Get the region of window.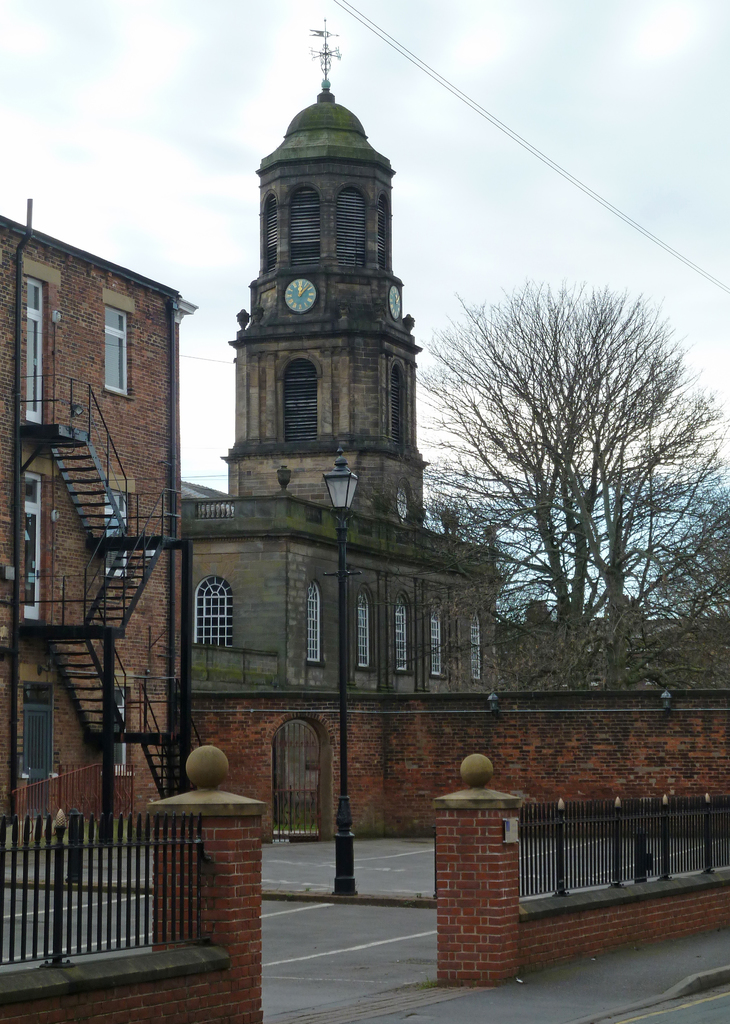
<box>24,278,49,421</box>.
